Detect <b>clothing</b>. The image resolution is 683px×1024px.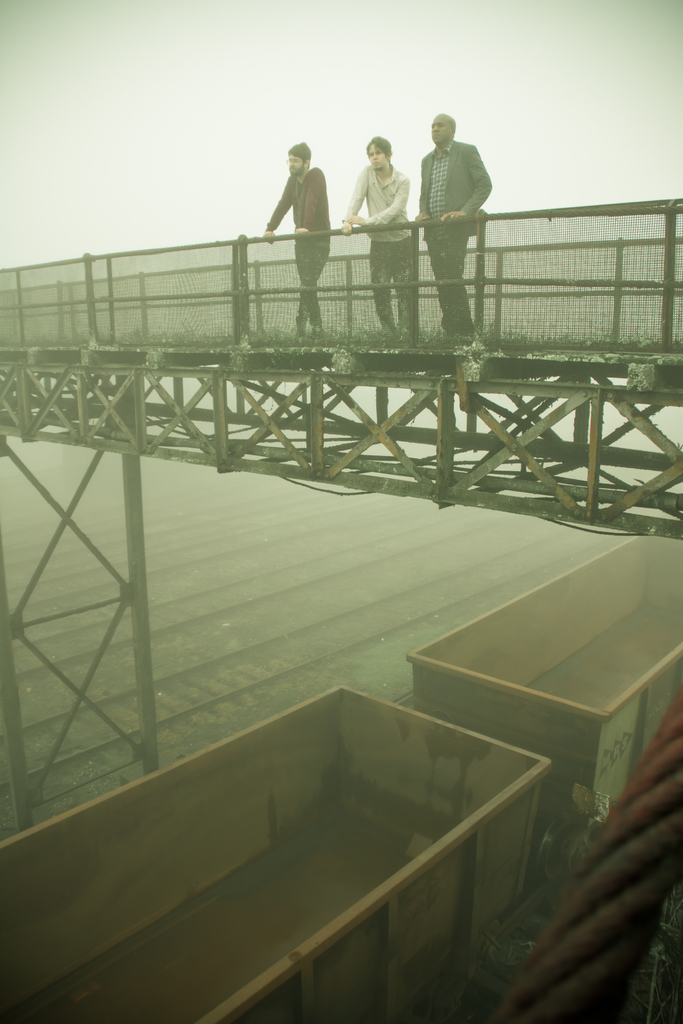
bbox(286, 221, 330, 333).
